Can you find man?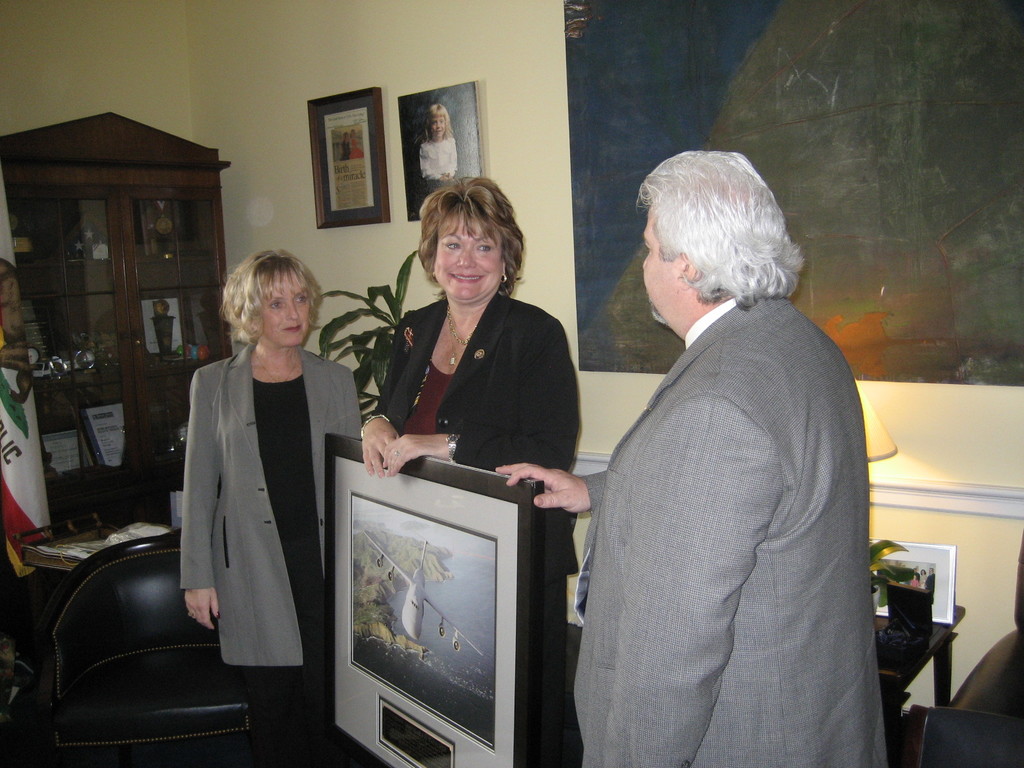
Yes, bounding box: 541/125/897/760.
